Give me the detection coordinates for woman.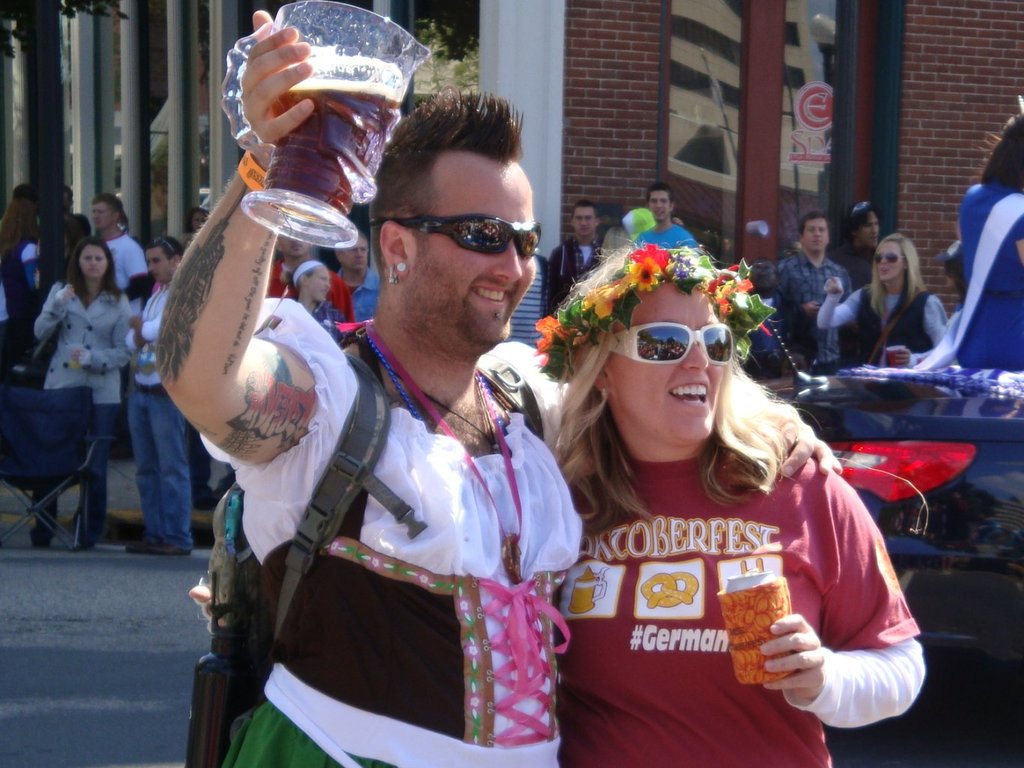
Rect(32, 236, 130, 543).
